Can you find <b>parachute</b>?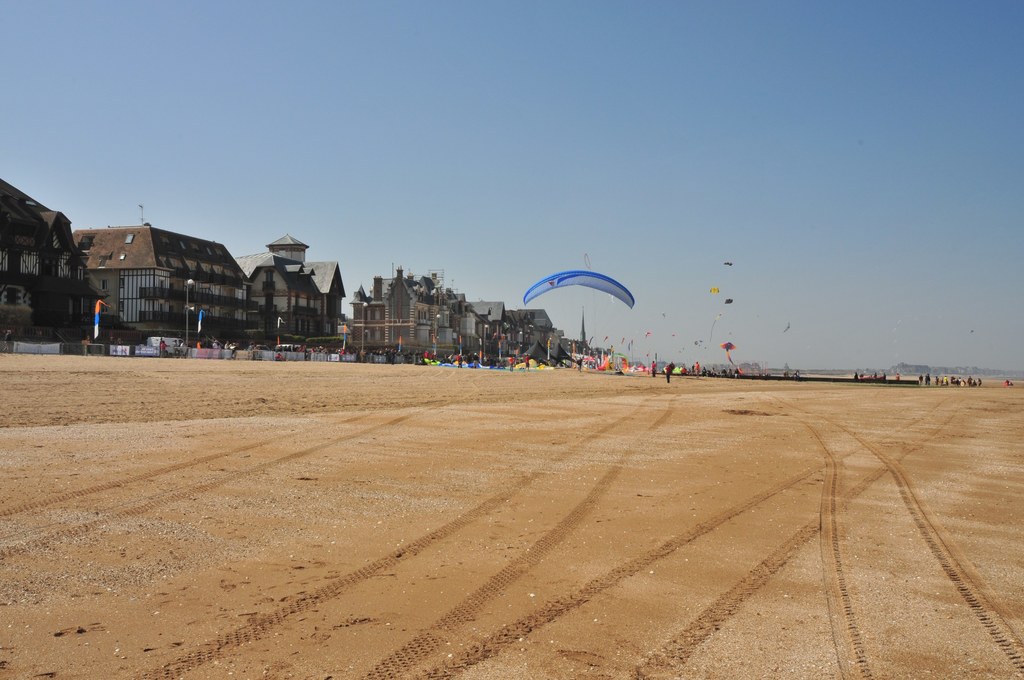
Yes, bounding box: crop(724, 295, 735, 304).
